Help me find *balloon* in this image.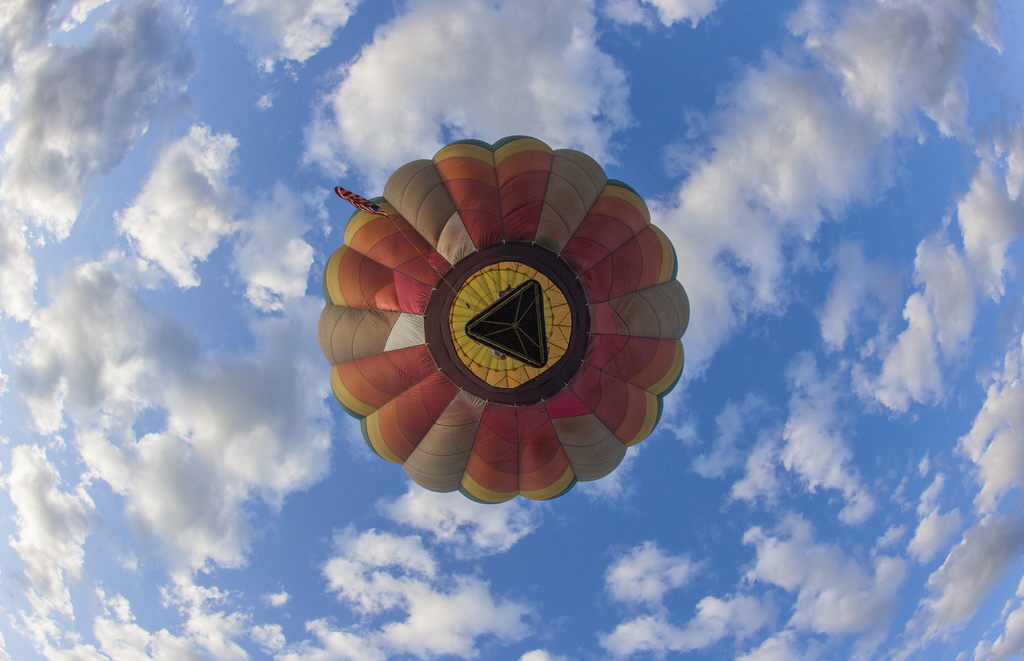
Found it: bbox=(315, 131, 690, 507).
